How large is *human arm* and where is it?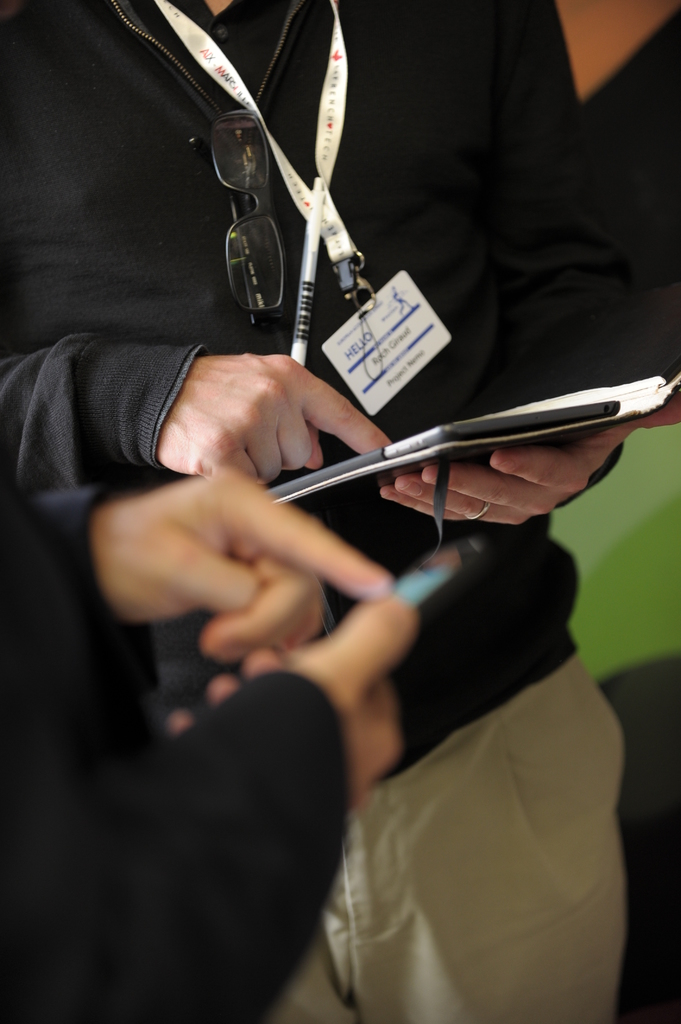
Bounding box: bbox=[0, 337, 399, 488].
